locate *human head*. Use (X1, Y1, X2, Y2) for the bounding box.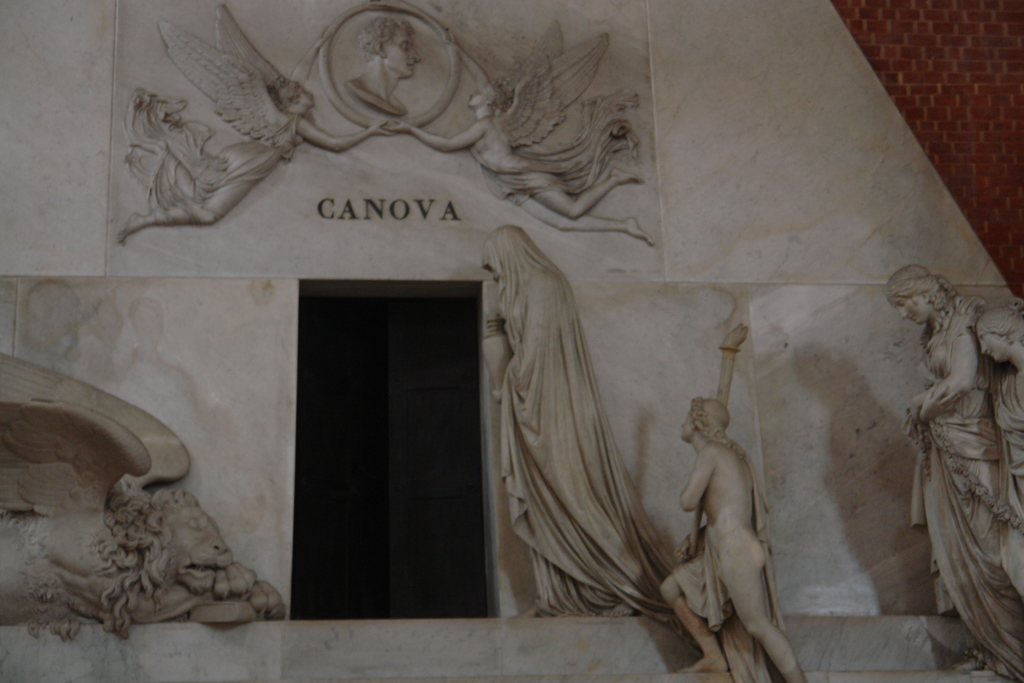
(477, 223, 545, 292).
